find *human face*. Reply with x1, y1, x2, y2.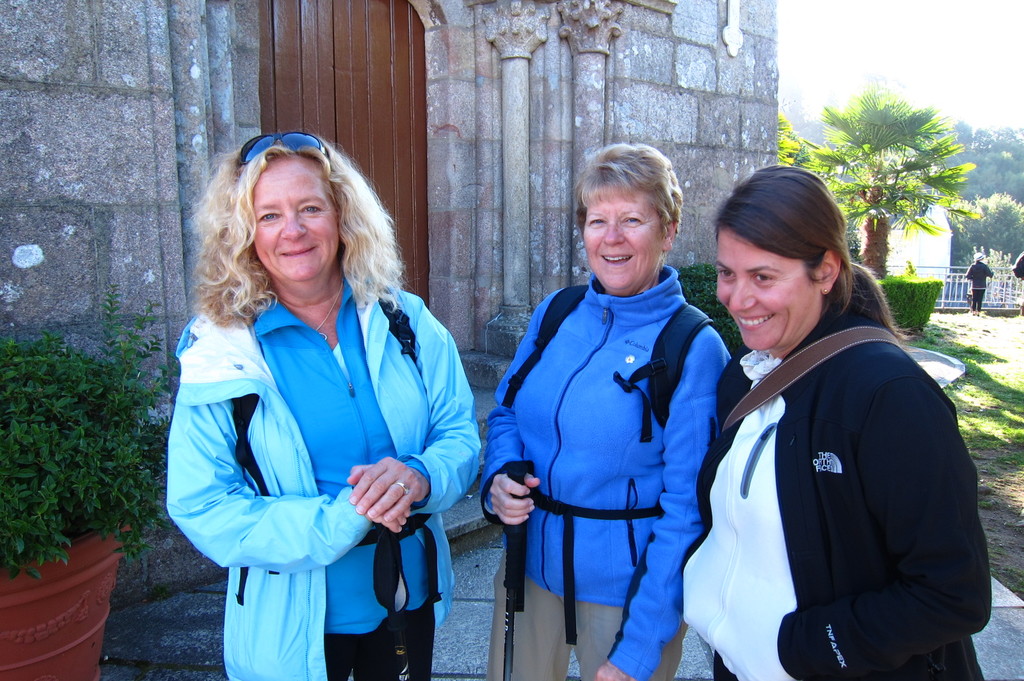
717, 234, 826, 353.
